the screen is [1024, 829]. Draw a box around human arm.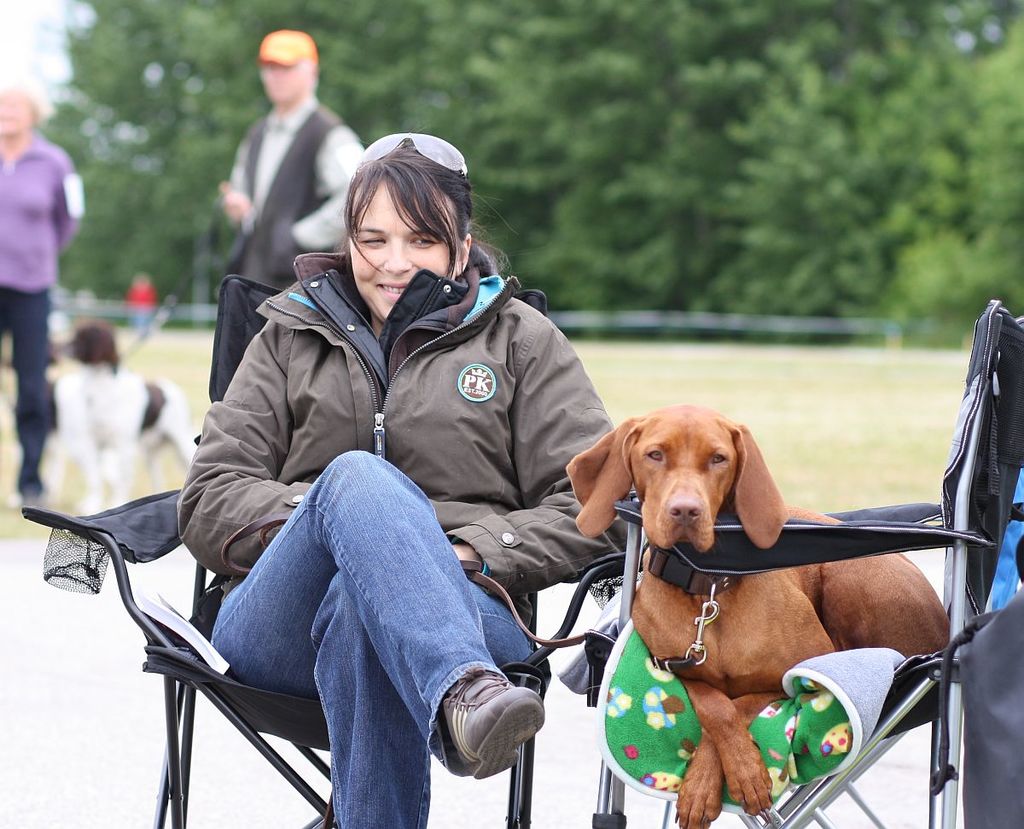
locate(290, 137, 370, 253).
